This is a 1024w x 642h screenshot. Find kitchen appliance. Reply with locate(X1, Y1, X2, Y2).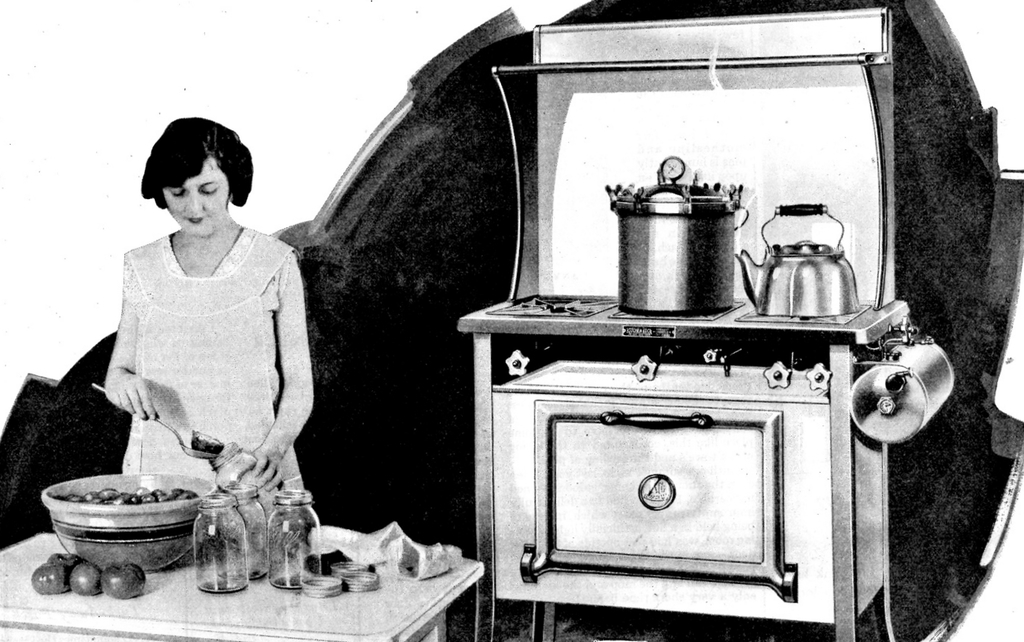
locate(230, 489, 258, 573).
